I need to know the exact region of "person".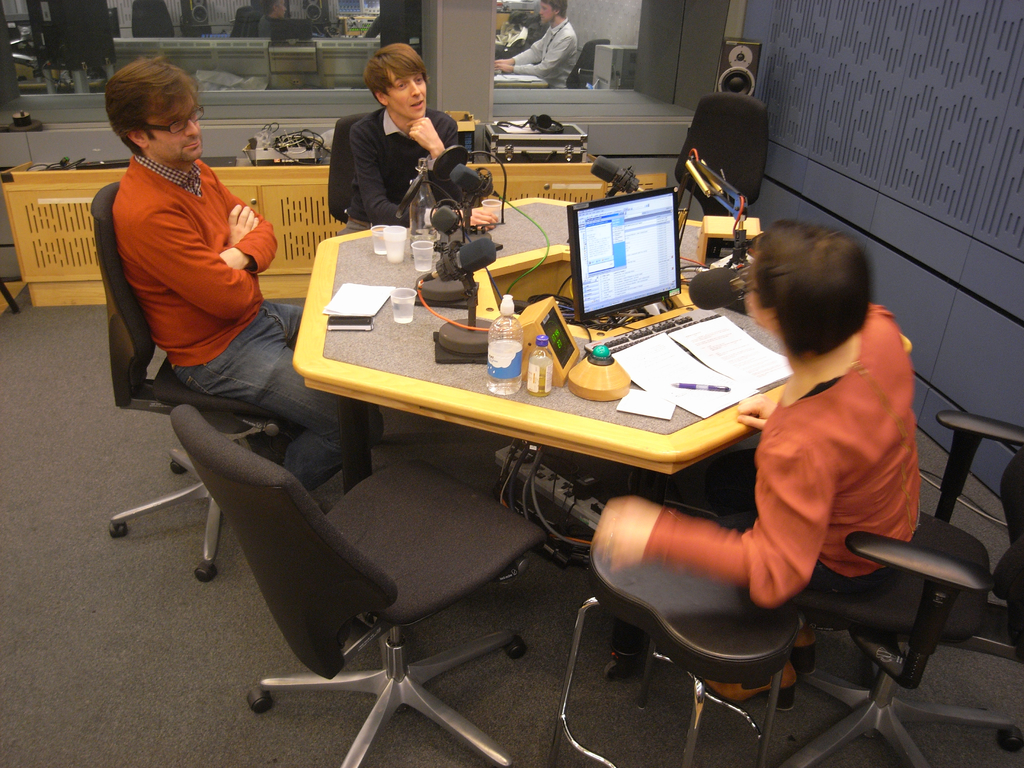
Region: Rect(340, 40, 499, 243).
